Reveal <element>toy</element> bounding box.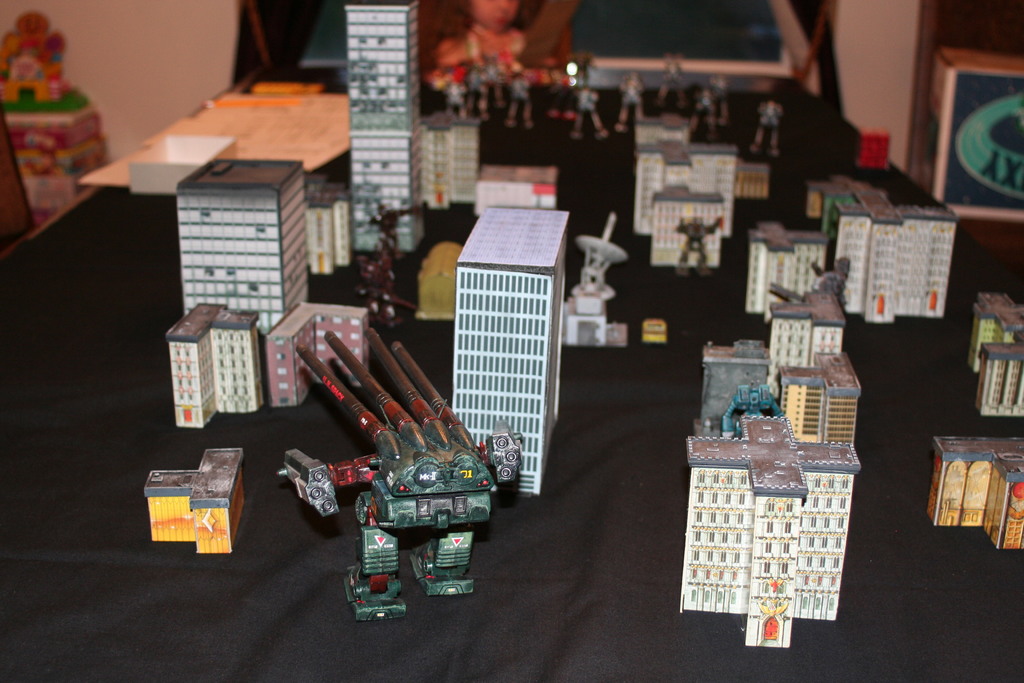
Revealed: bbox=(651, 48, 688, 110).
